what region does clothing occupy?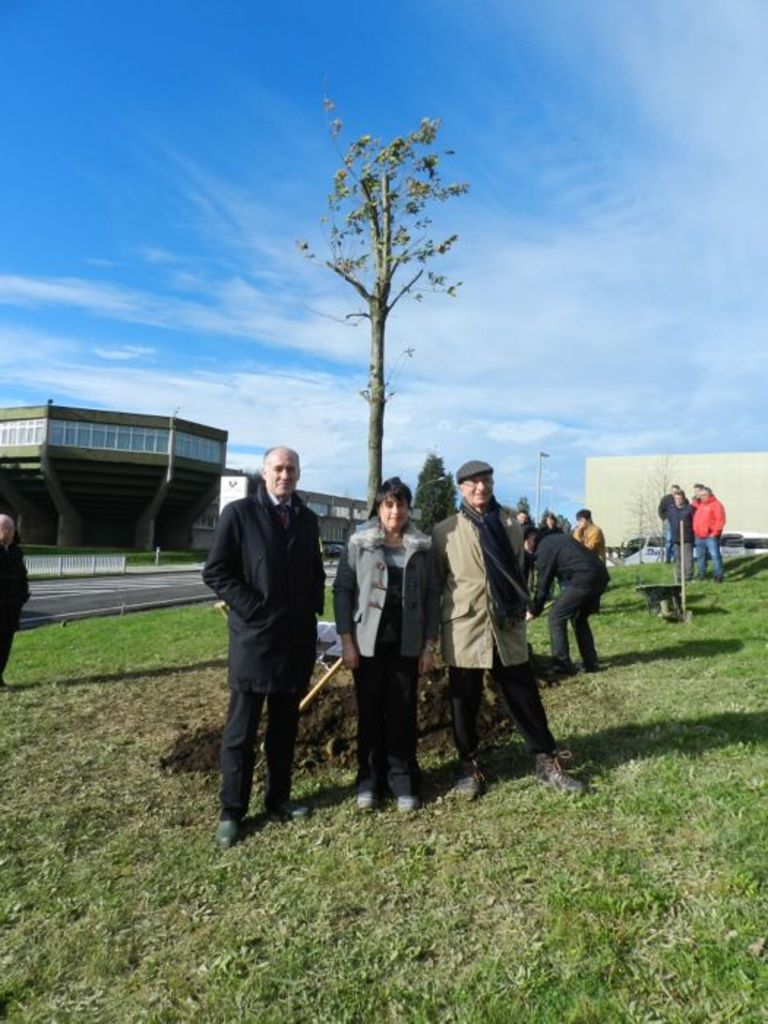
locate(666, 481, 723, 585).
